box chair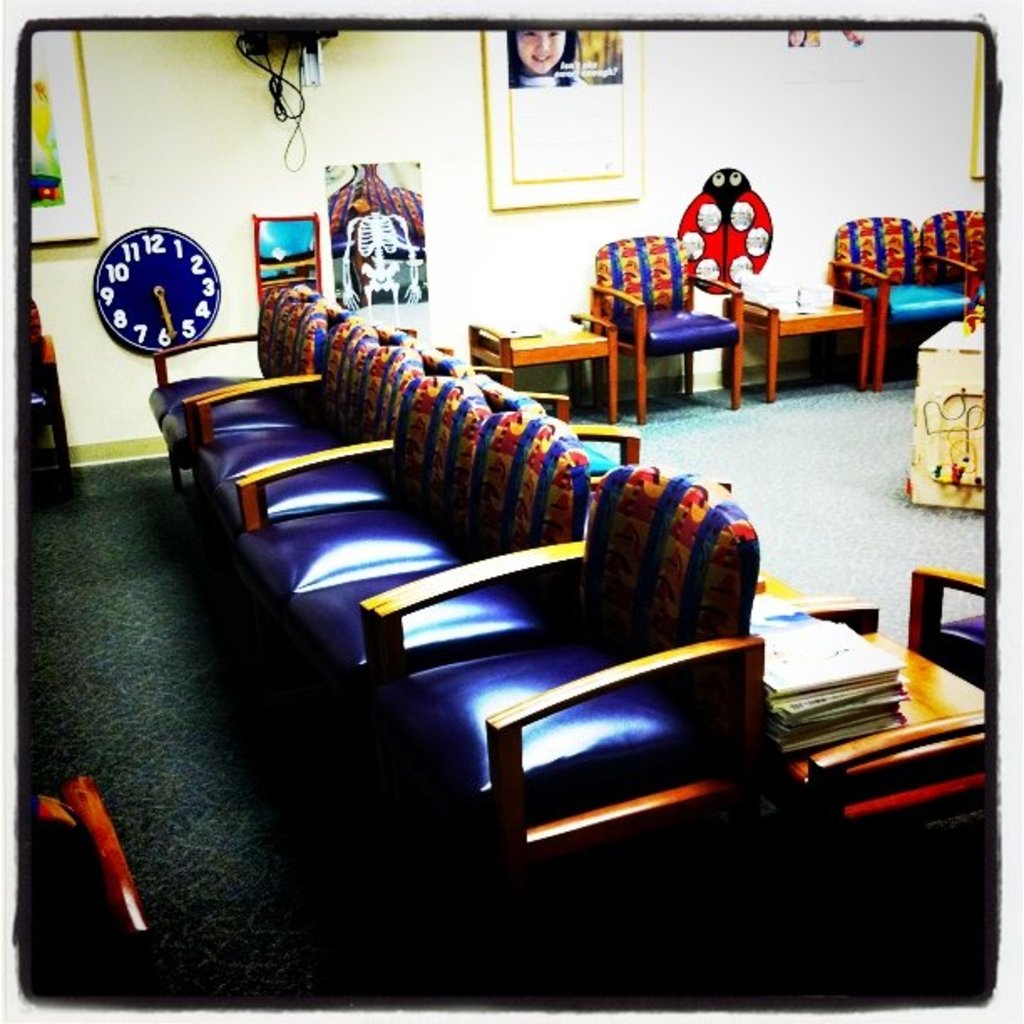
rect(378, 452, 800, 955)
